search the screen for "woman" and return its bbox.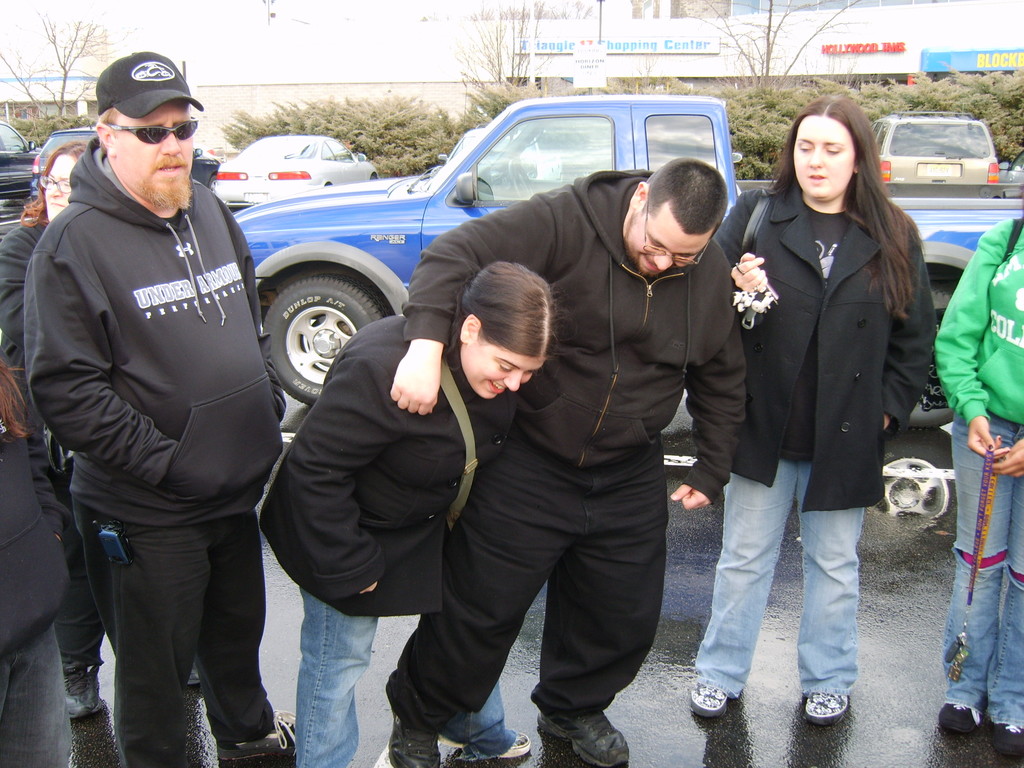
Found: x1=260, y1=259, x2=575, y2=767.
